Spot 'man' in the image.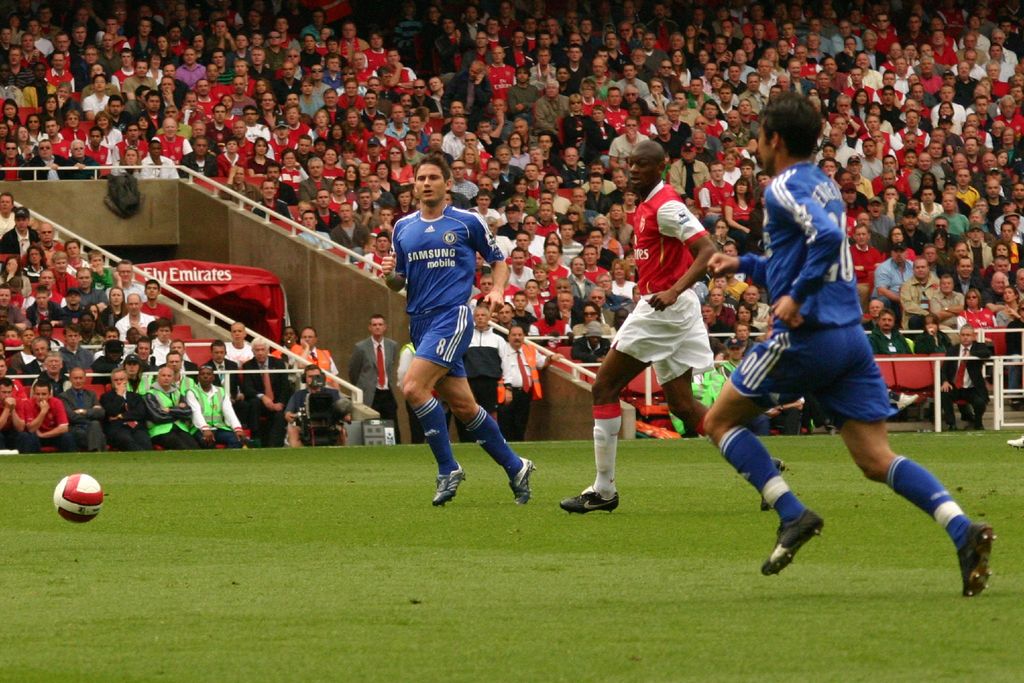
'man' found at x1=136 y1=90 x2=164 y2=134.
